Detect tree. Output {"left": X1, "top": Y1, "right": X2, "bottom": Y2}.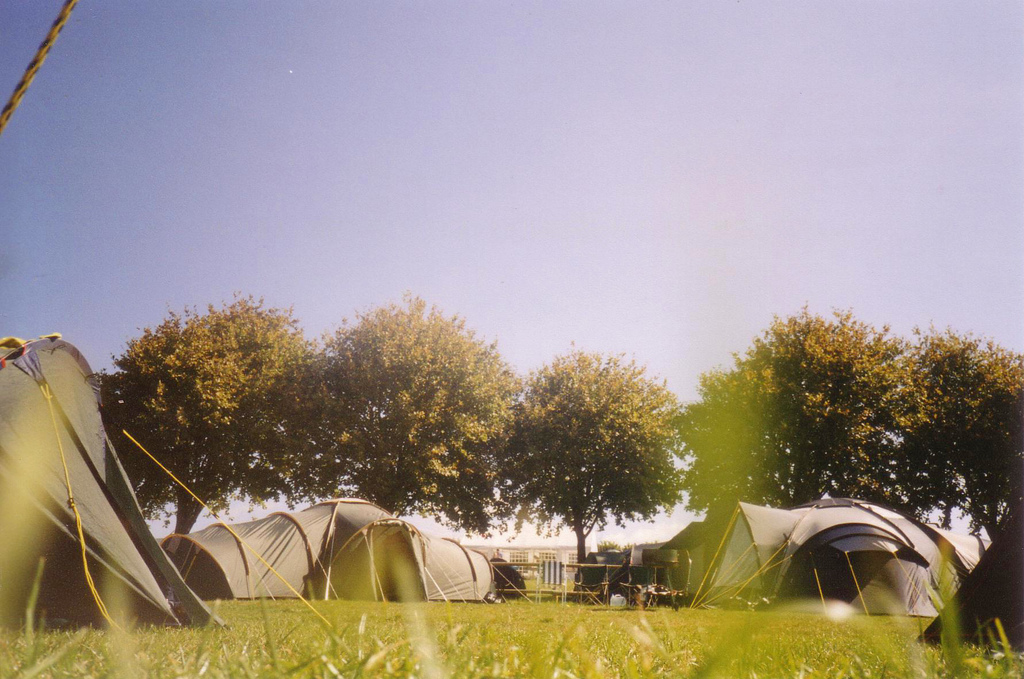
{"left": 670, "top": 301, "right": 936, "bottom": 512}.
